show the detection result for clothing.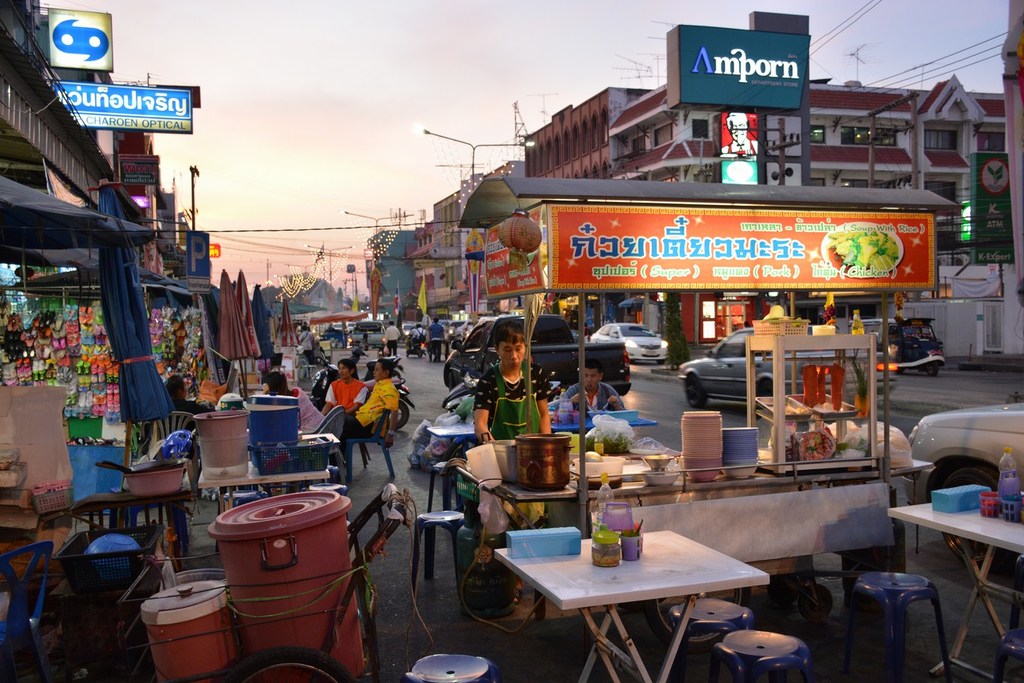
289, 385, 327, 434.
